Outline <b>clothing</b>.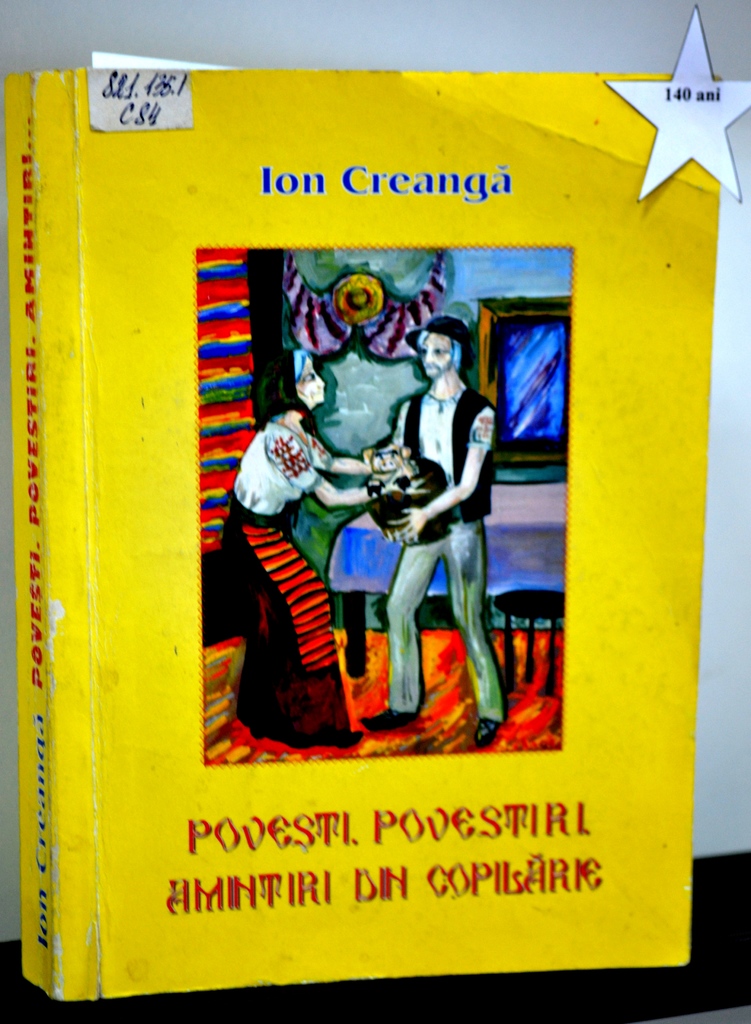
Outline: select_region(380, 385, 508, 724).
